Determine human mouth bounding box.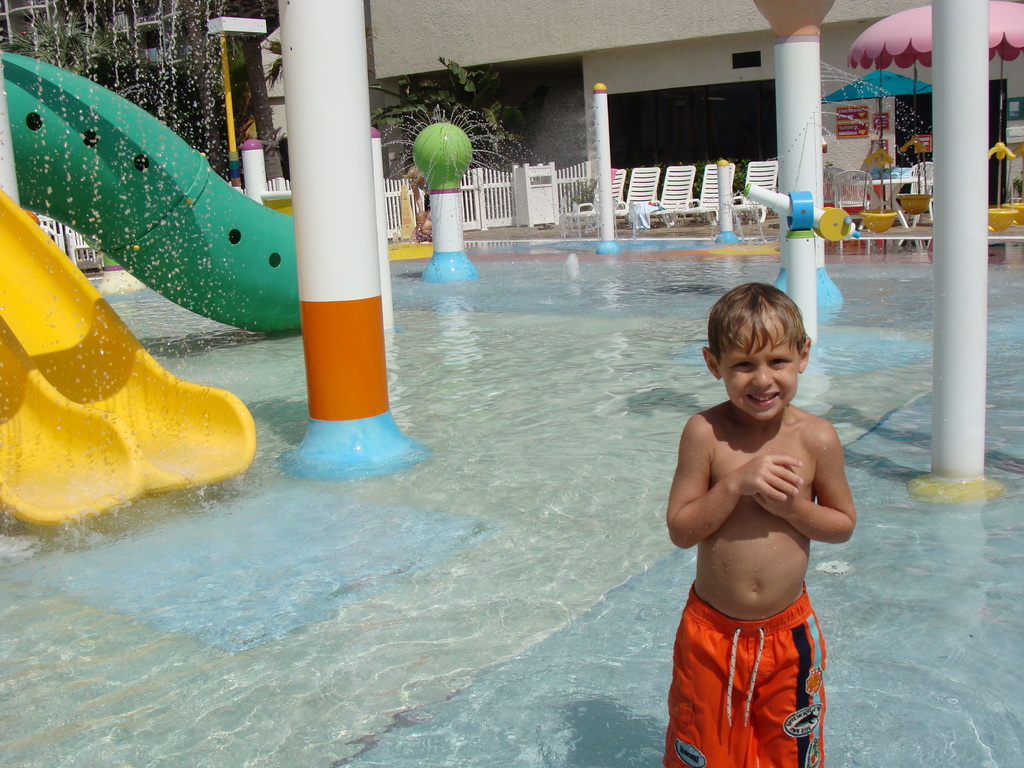
Determined: detection(742, 393, 780, 408).
